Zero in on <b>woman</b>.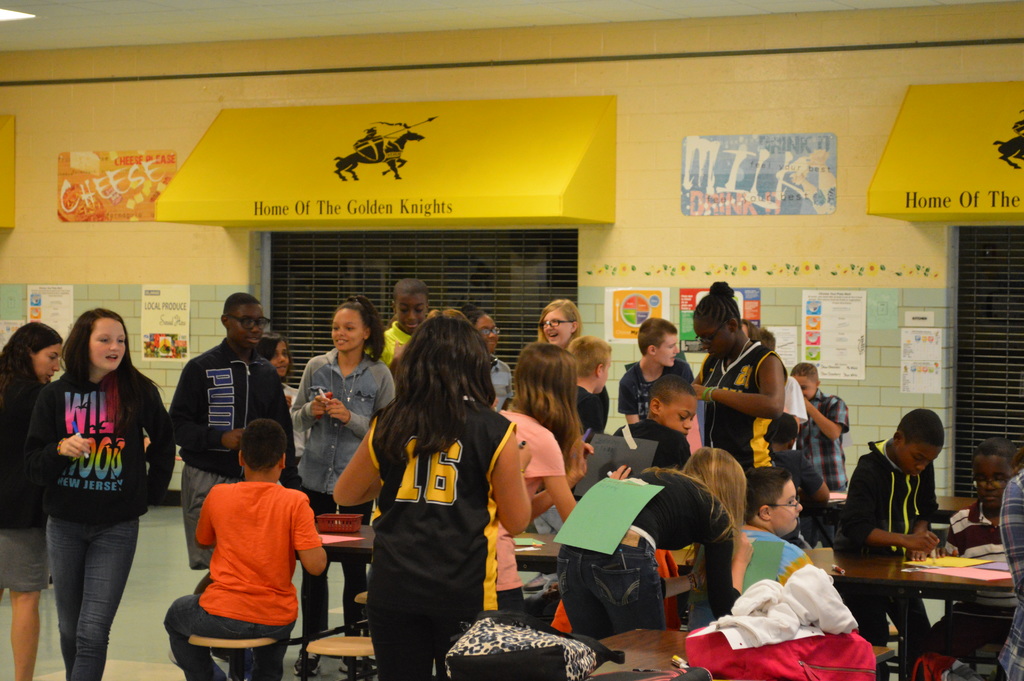
Zeroed in: x1=24 y1=302 x2=163 y2=677.
